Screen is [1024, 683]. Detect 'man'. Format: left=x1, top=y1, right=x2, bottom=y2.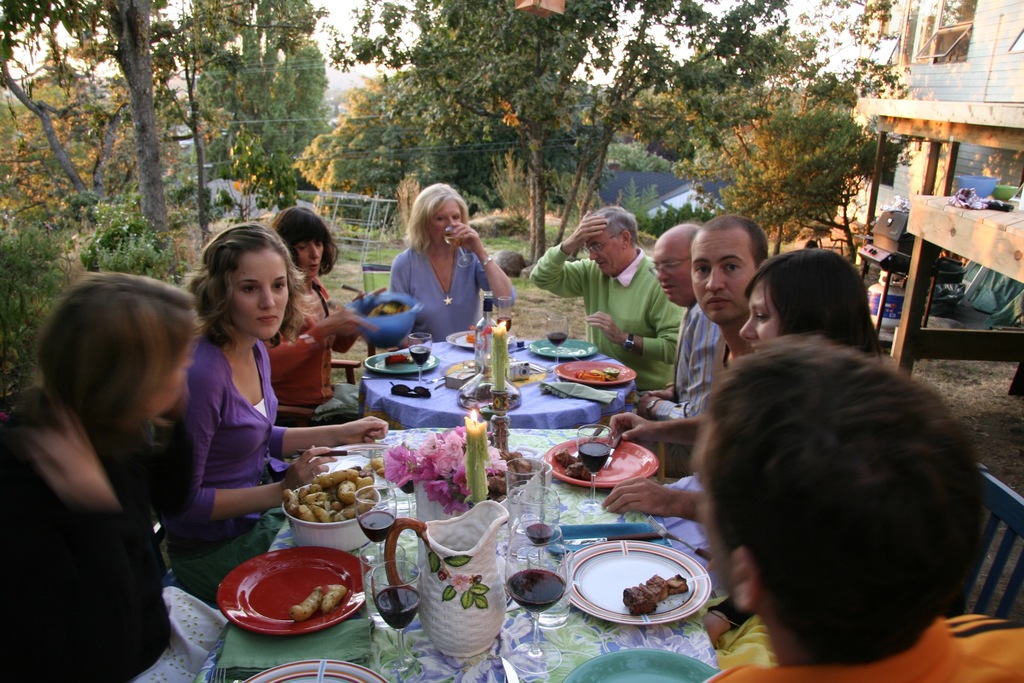
left=634, top=222, right=723, bottom=420.
